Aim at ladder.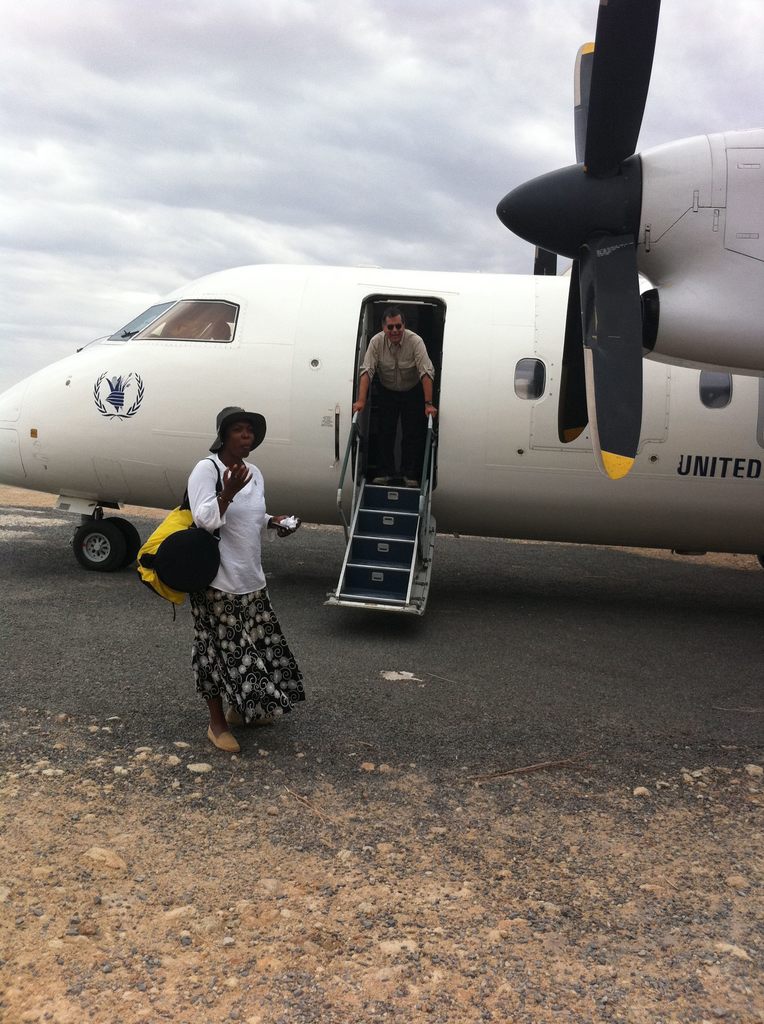
Aimed at (left=325, top=417, right=441, bottom=616).
